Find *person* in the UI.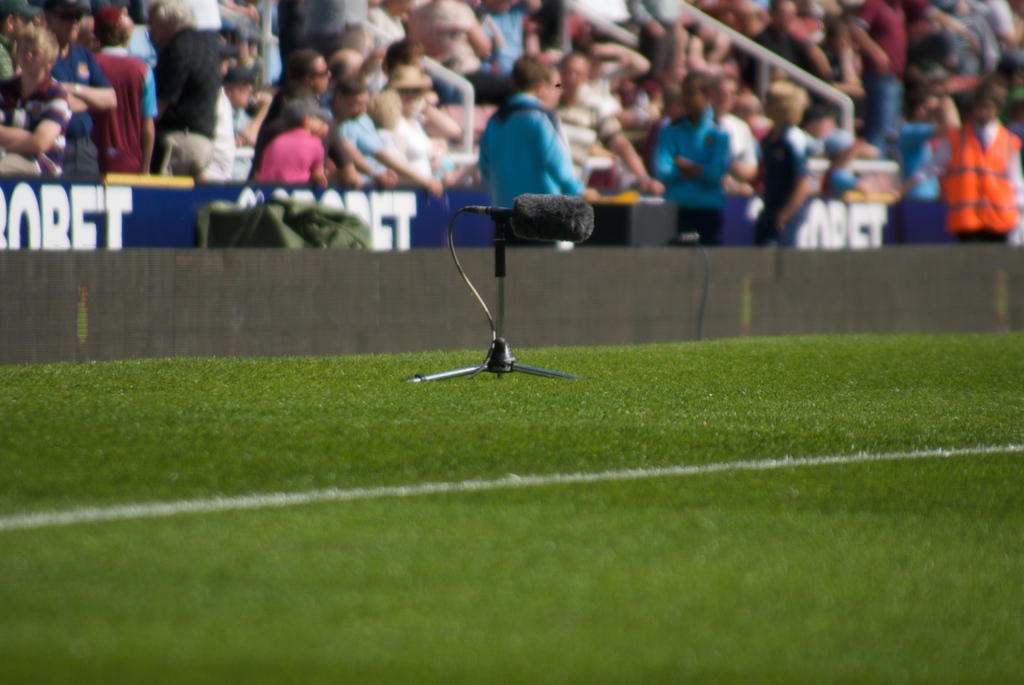
UI element at <box>731,79,820,242</box>.
